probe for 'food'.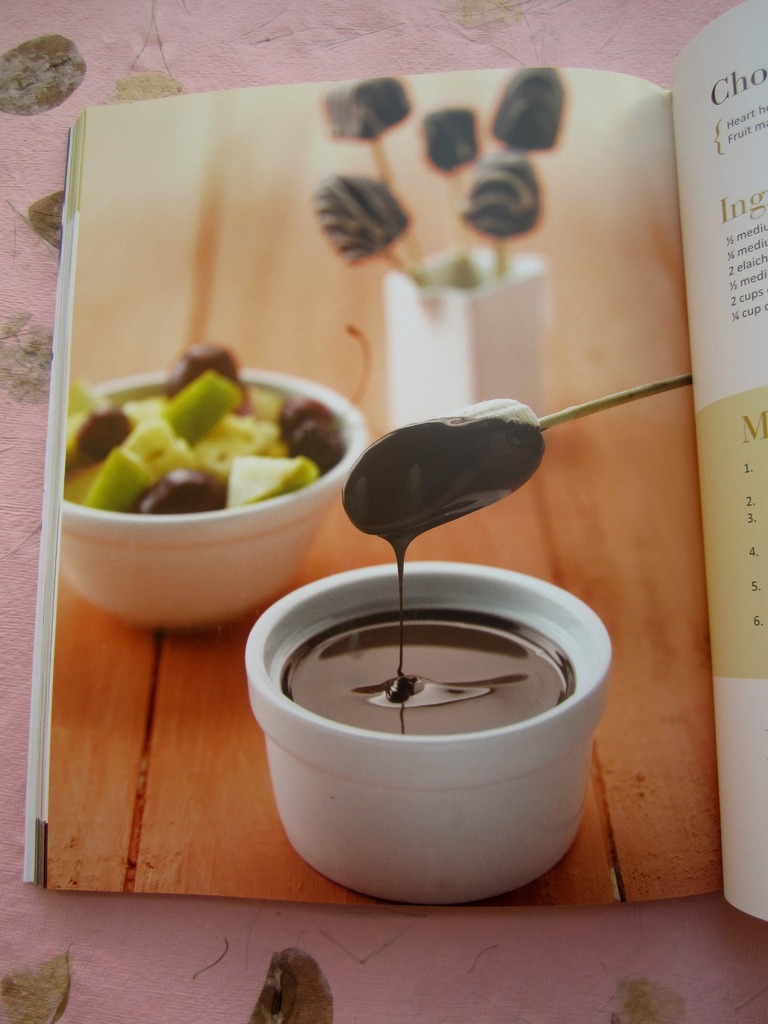
Probe result: region(315, 176, 411, 259).
